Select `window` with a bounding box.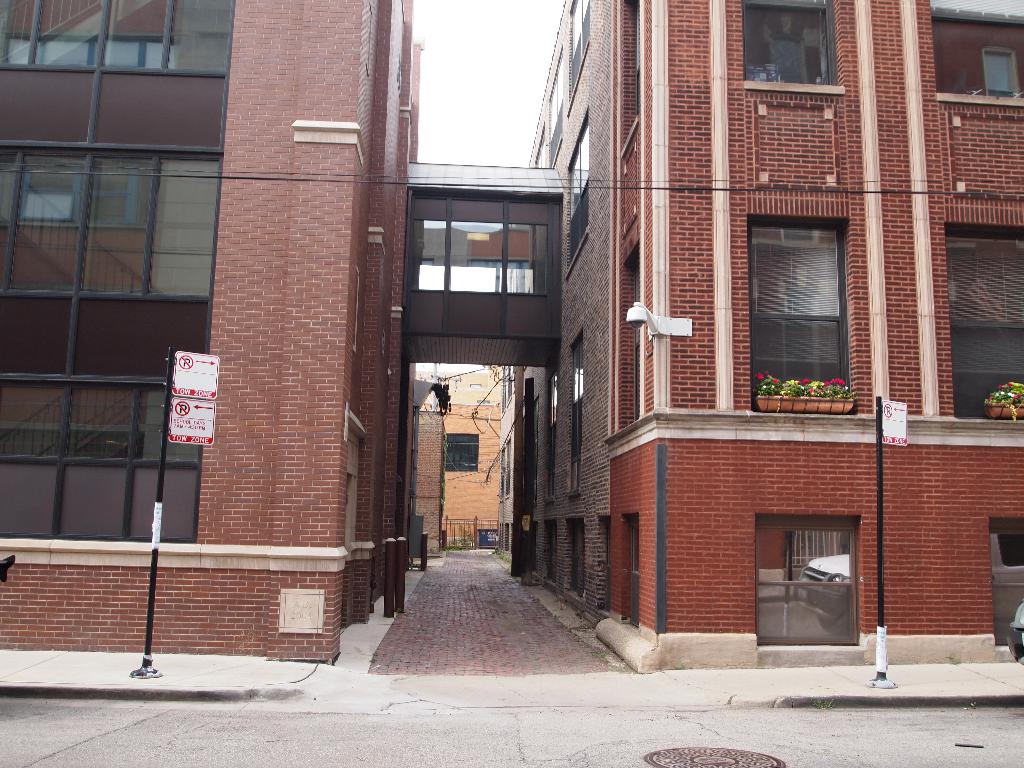
{"x1": 504, "y1": 367, "x2": 512, "y2": 410}.
